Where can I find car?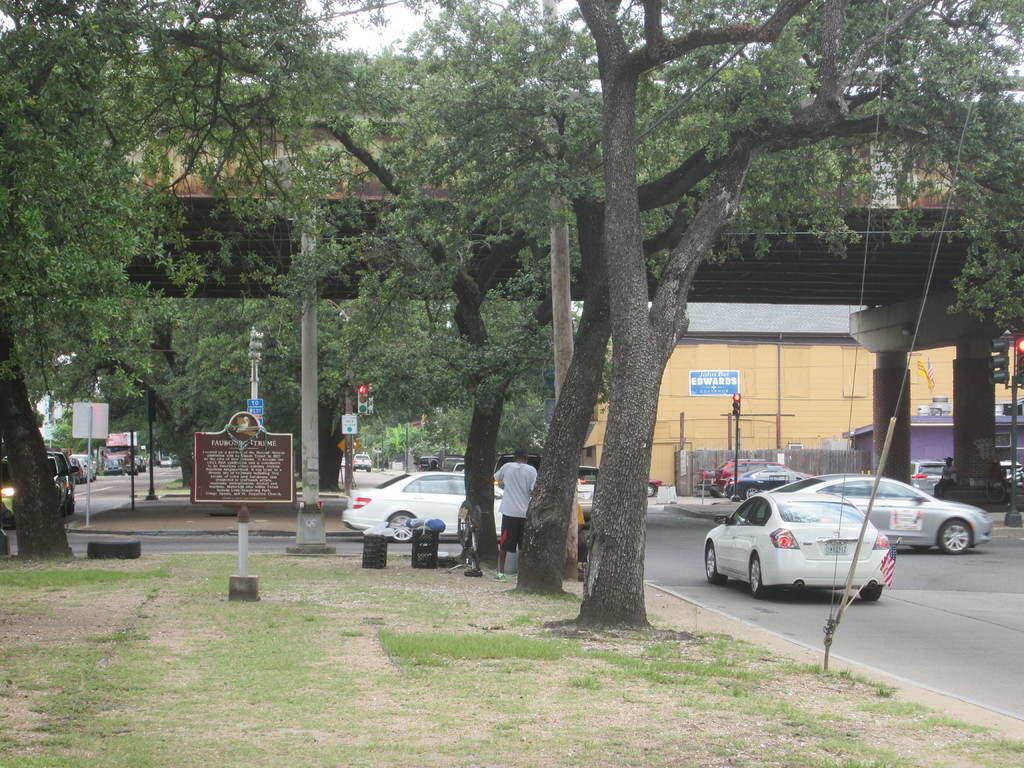
You can find it at 355/450/367/467.
